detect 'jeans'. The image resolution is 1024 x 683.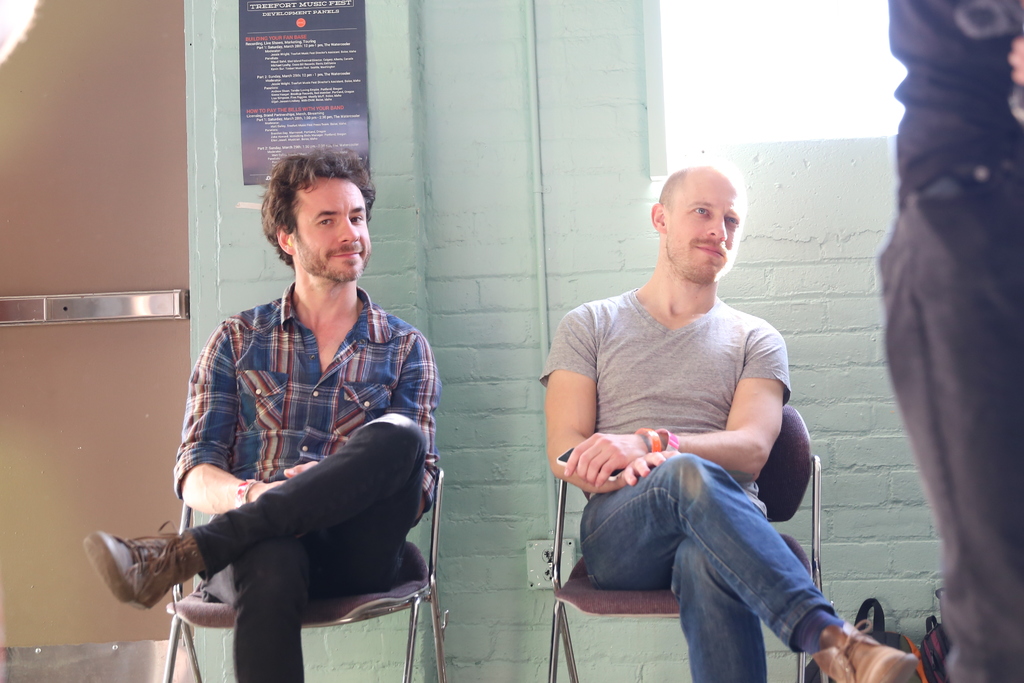
(x1=184, y1=415, x2=414, y2=682).
